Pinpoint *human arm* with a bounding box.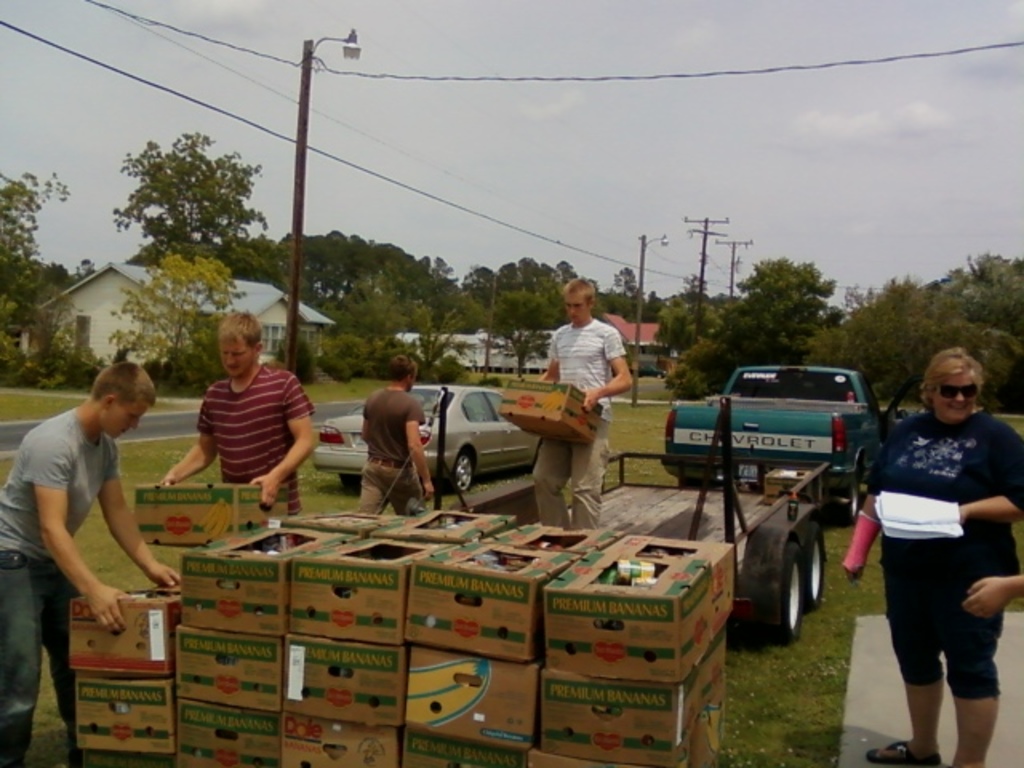
950:576:1022:618.
